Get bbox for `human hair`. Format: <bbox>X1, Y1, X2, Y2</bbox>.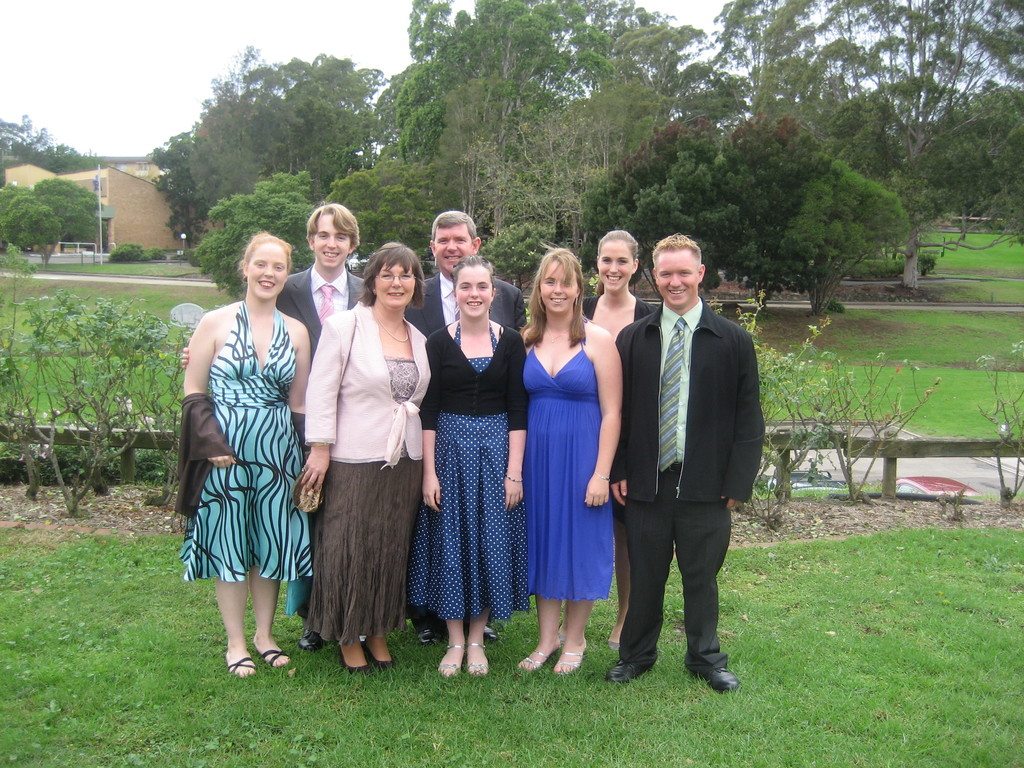
<bbox>431, 210, 477, 238</bbox>.
